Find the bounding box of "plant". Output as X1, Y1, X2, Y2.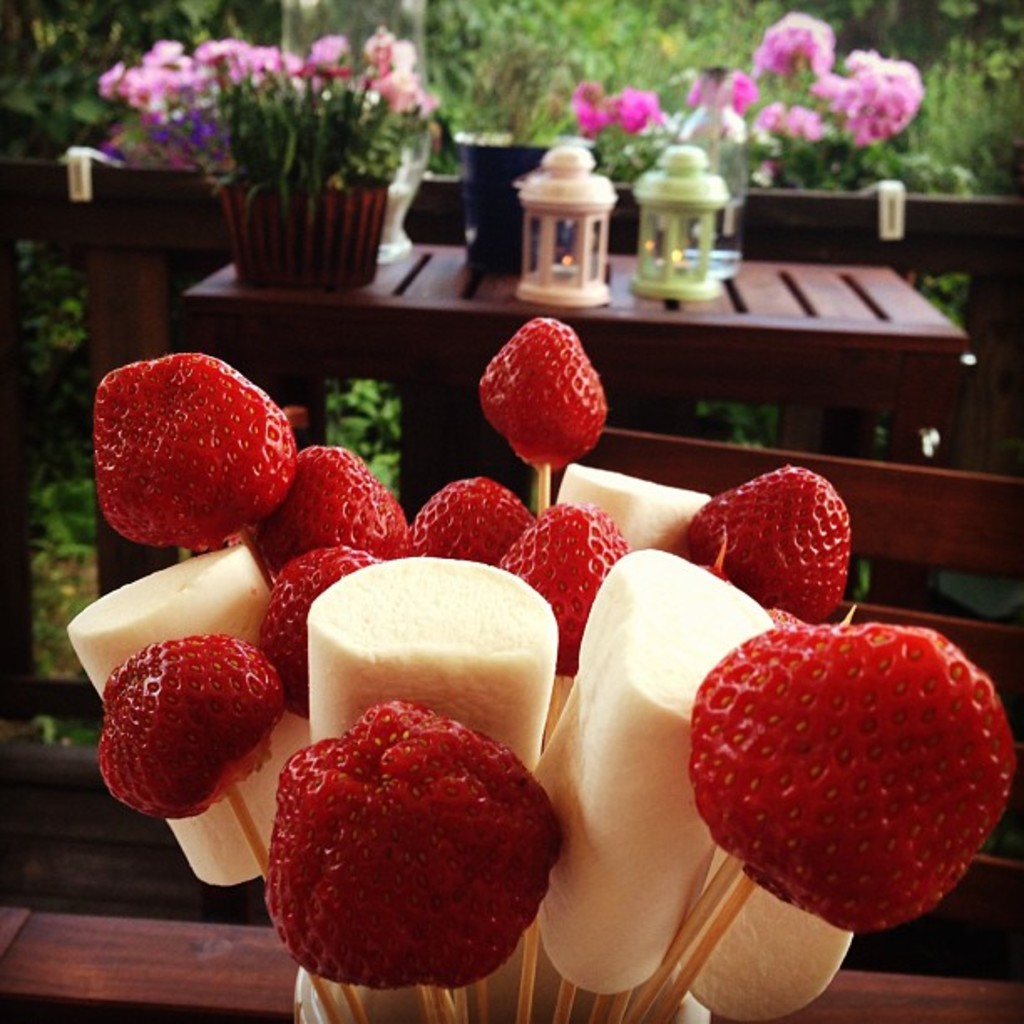
100, 30, 435, 229.
